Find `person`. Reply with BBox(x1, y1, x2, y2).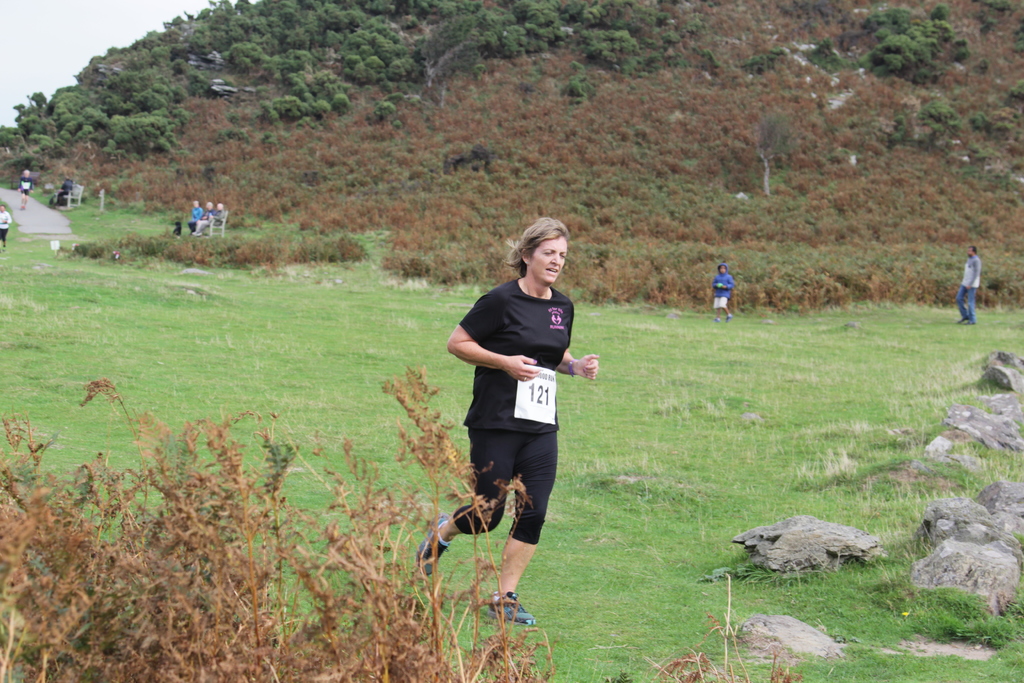
BBox(713, 262, 732, 322).
